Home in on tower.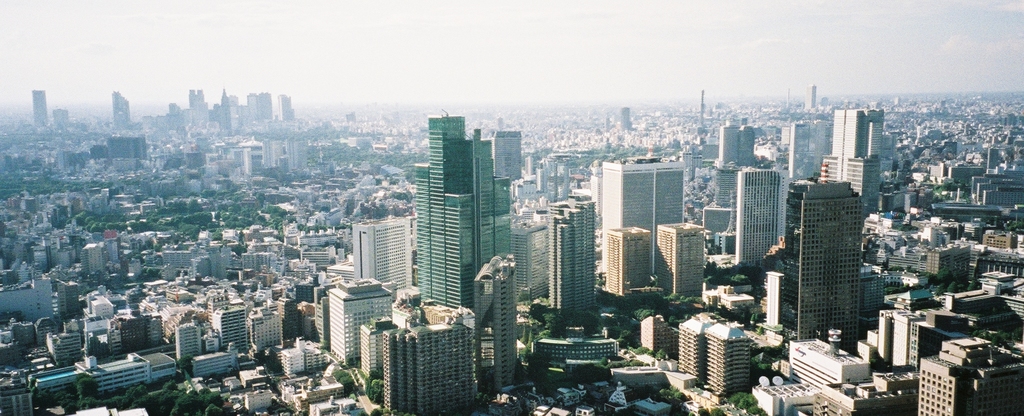
Homed in at rect(530, 190, 598, 299).
